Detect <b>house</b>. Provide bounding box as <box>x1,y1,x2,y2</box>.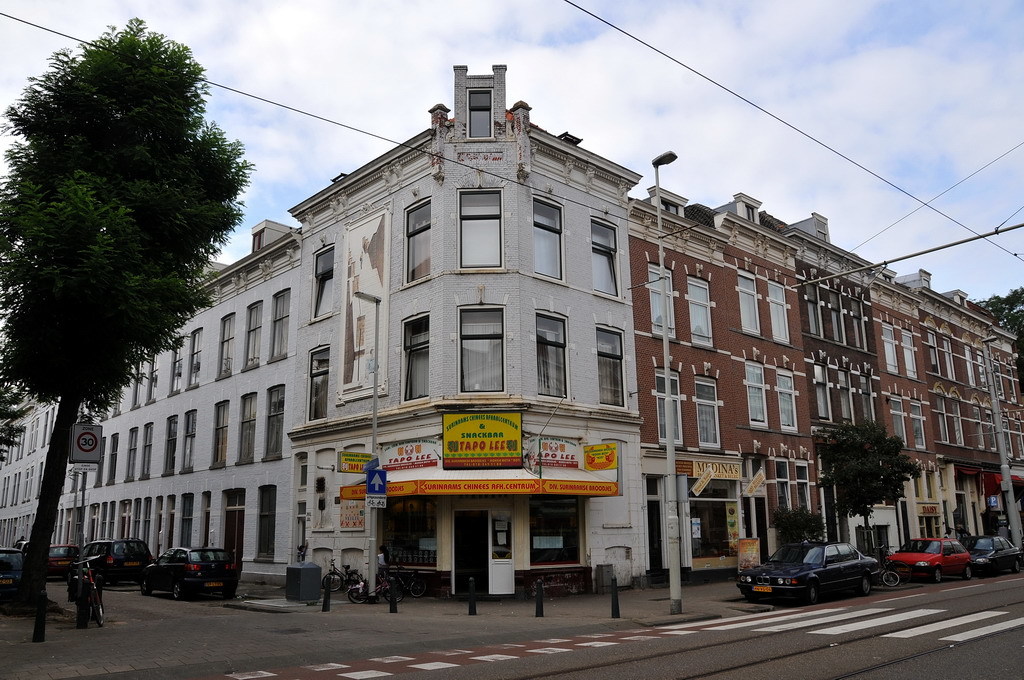
<box>626,185,1023,592</box>.
